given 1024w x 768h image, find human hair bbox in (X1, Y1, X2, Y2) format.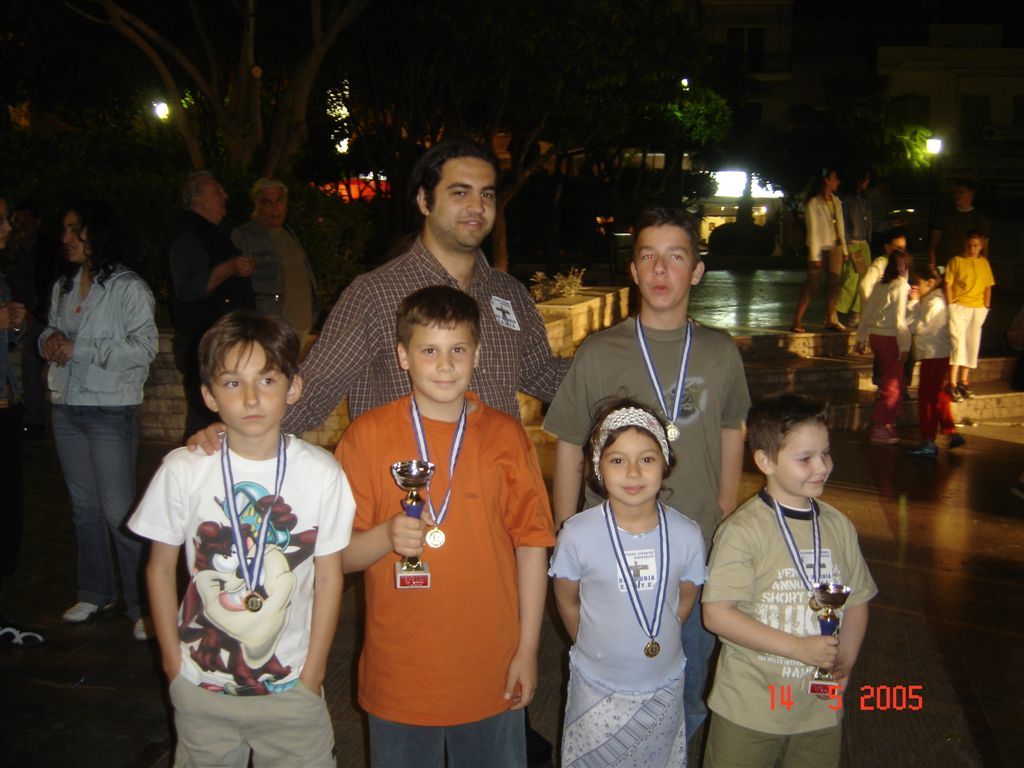
(395, 282, 482, 349).
